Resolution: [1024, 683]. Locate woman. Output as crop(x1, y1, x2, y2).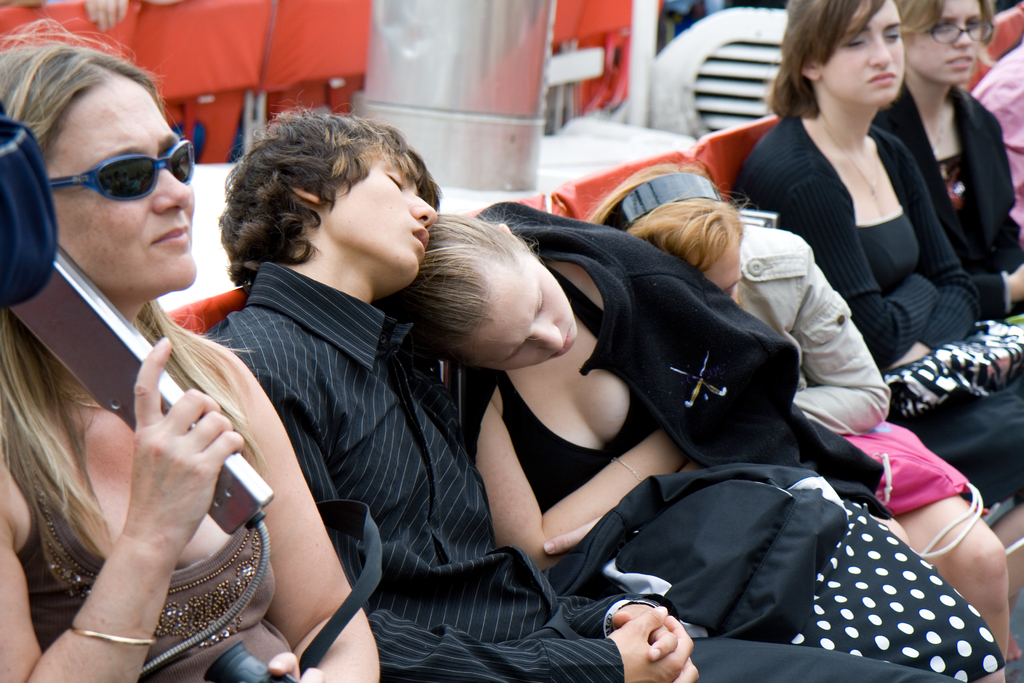
crop(579, 158, 1013, 651).
